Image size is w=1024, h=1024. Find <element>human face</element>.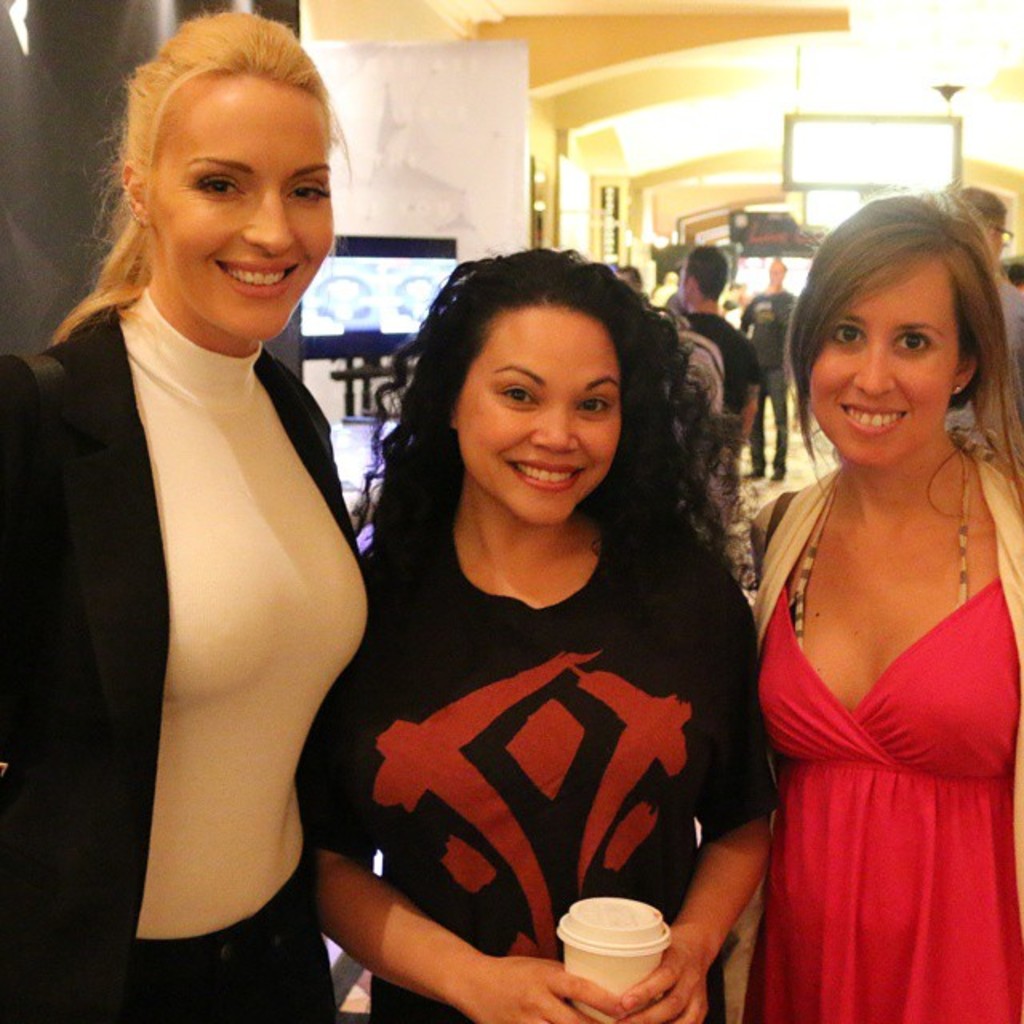
454/304/624/530.
